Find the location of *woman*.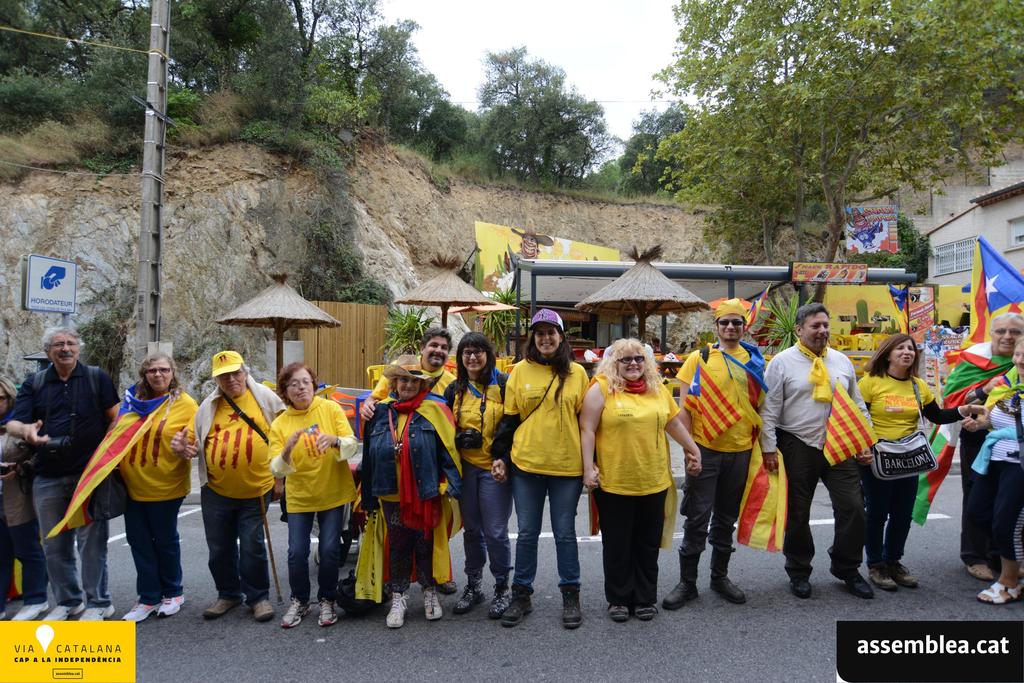
Location: 957 333 1023 601.
